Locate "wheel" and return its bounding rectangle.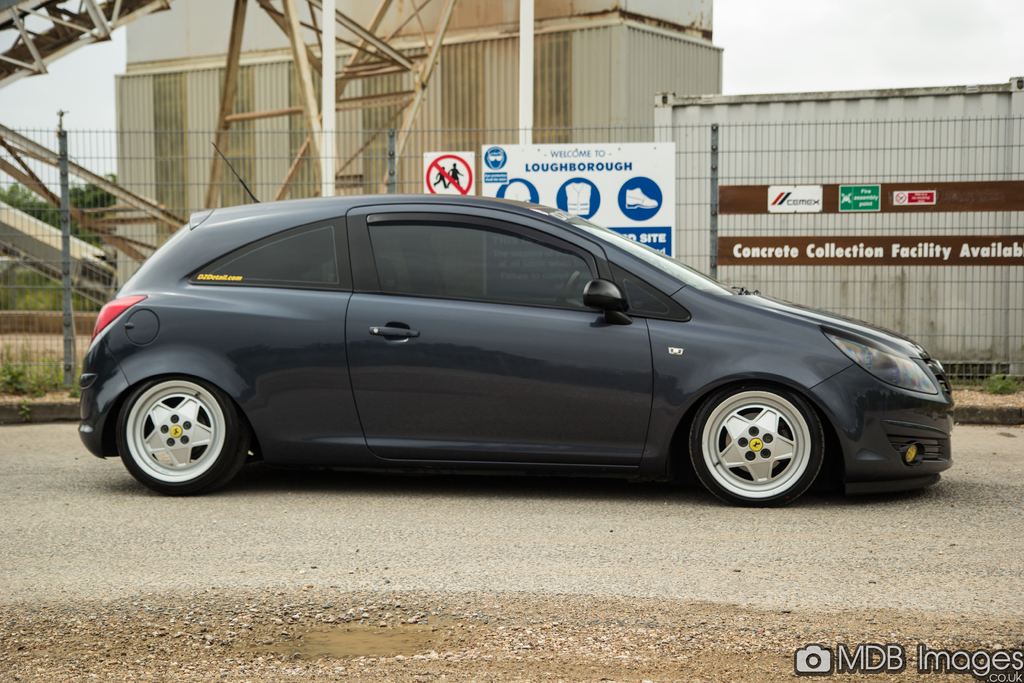
116,372,248,496.
